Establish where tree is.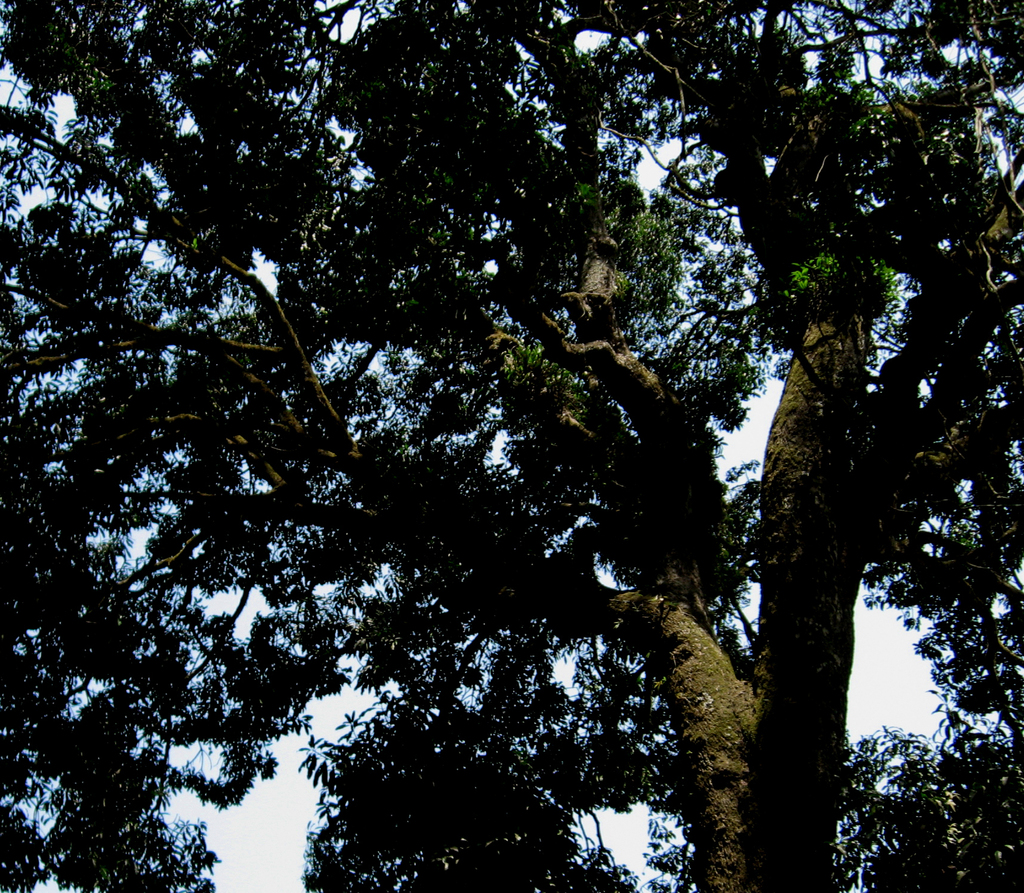
Established at locate(50, 737, 301, 892).
